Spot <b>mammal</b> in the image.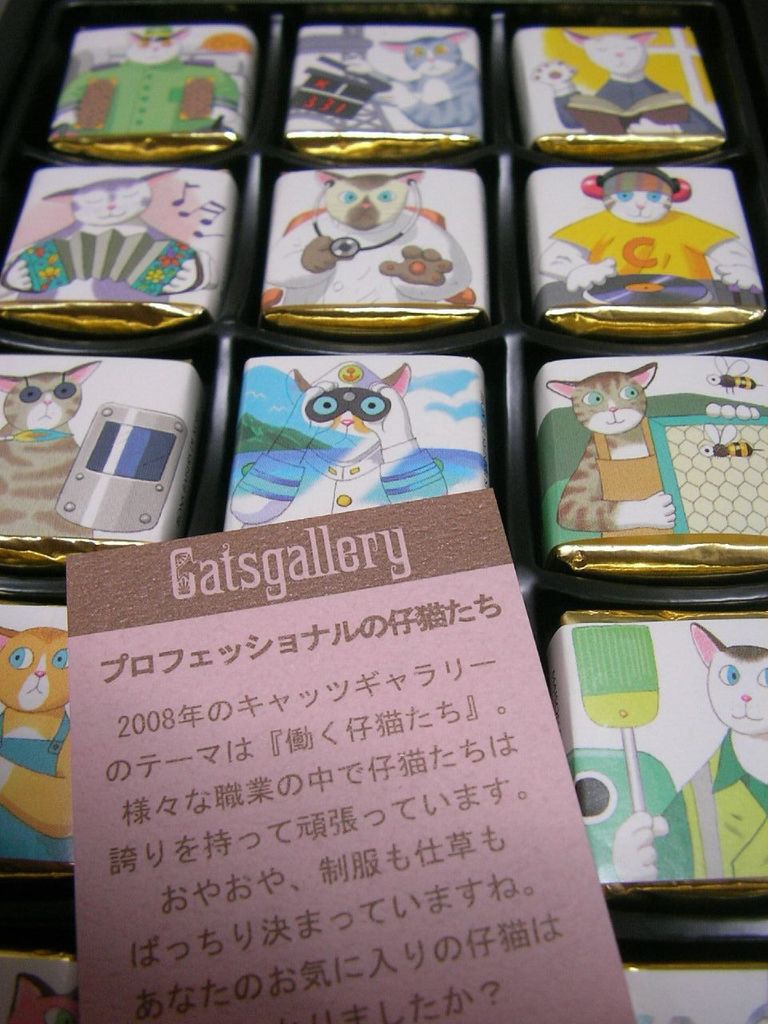
<b>mammal</b> found at rect(0, 359, 98, 538).
